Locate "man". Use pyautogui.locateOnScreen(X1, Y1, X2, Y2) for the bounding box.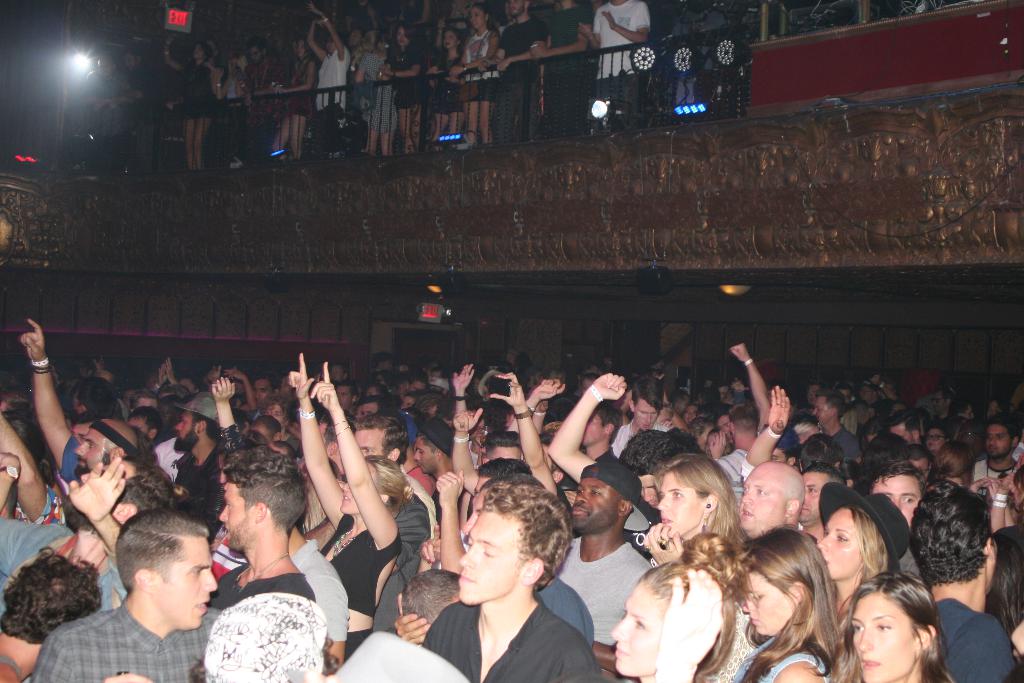
pyautogui.locateOnScreen(614, 377, 669, 462).
